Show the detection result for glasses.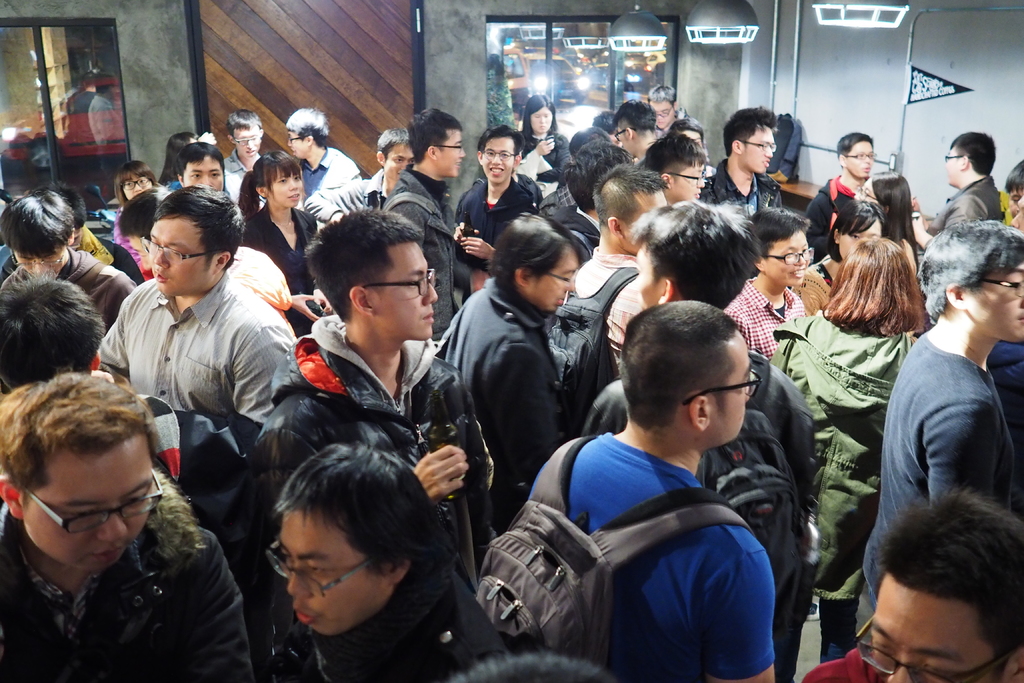
pyautogui.locateOnScreen(664, 170, 703, 184).
